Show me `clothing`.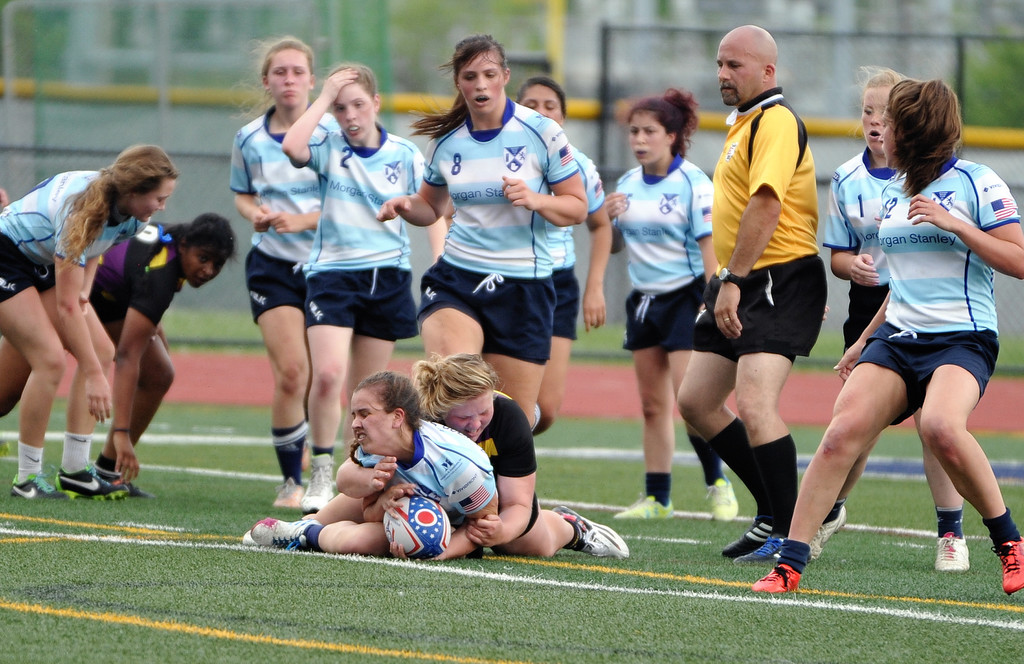
`clothing` is here: bbox=(820, 143, 966, 544).
